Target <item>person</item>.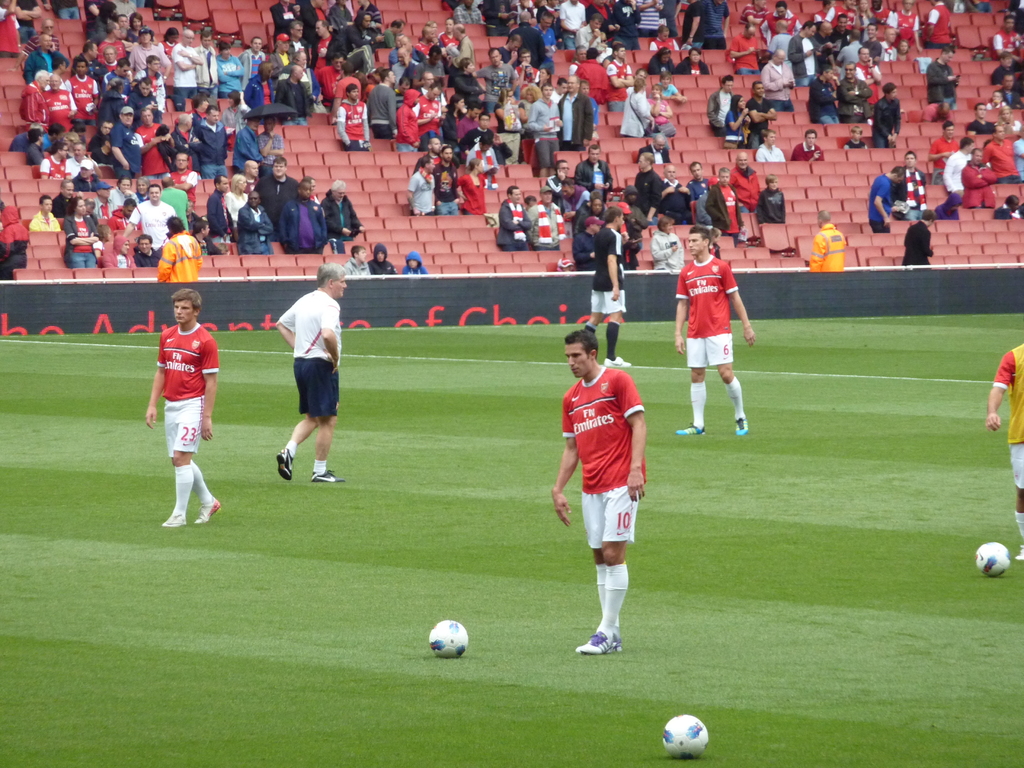
Target region: <region>792, 127, 826, 159</region>.
